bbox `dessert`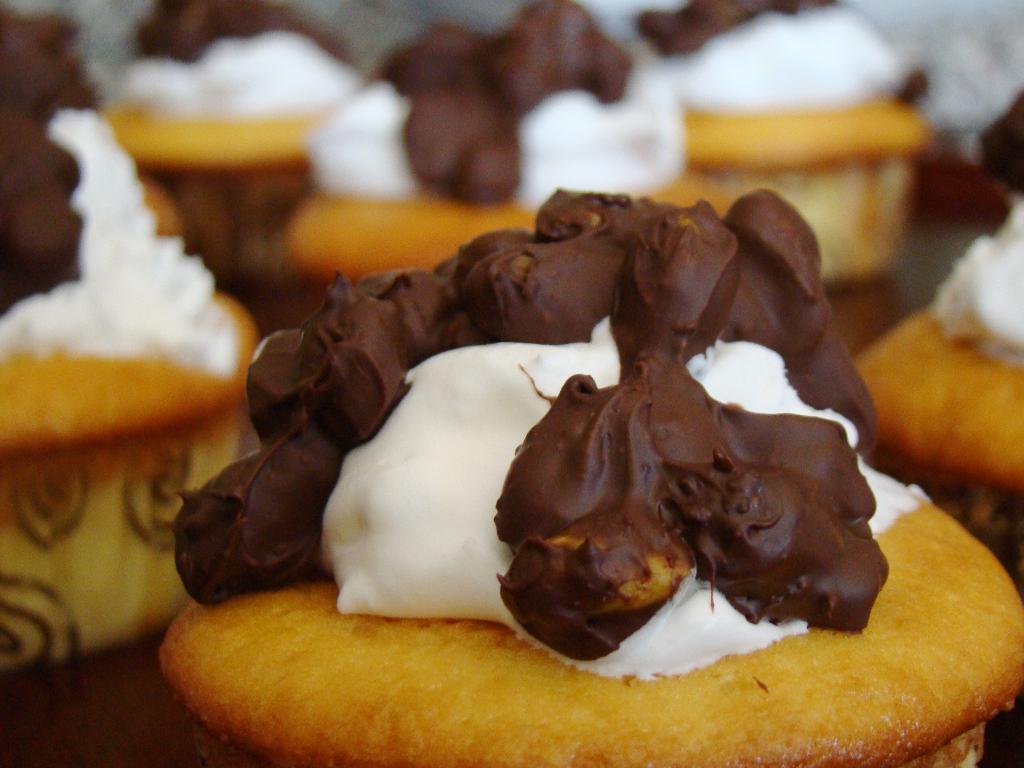
<region>201, 195, 943, 762</region>
